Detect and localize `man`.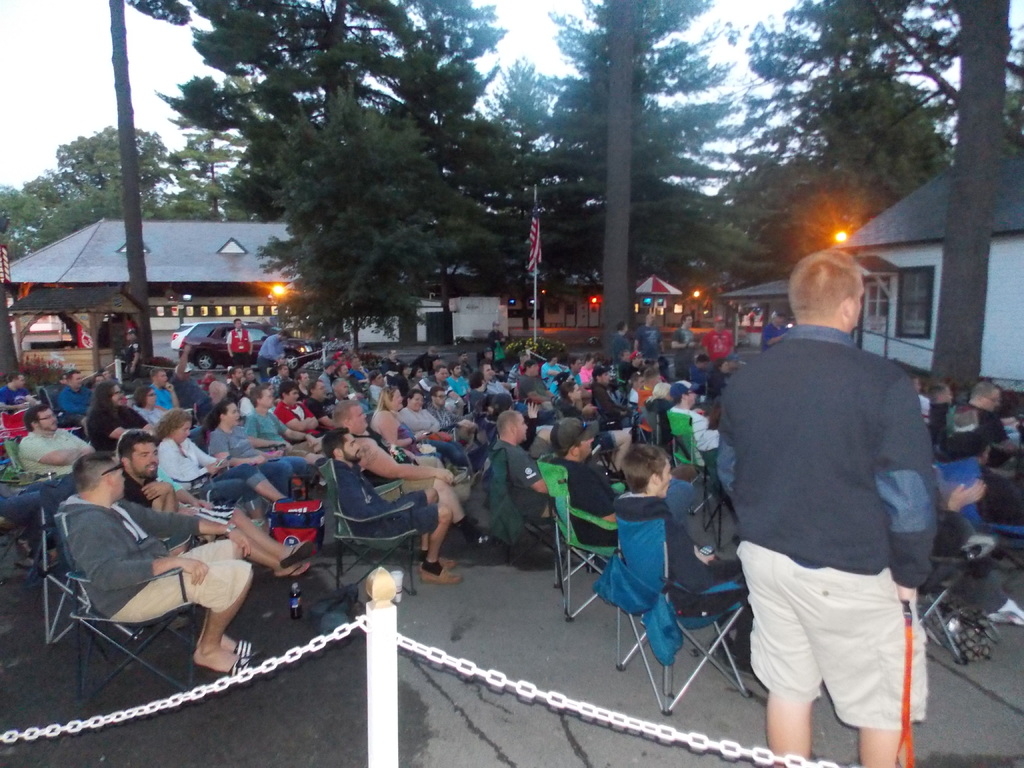
Localized at 113,428,195,552.
